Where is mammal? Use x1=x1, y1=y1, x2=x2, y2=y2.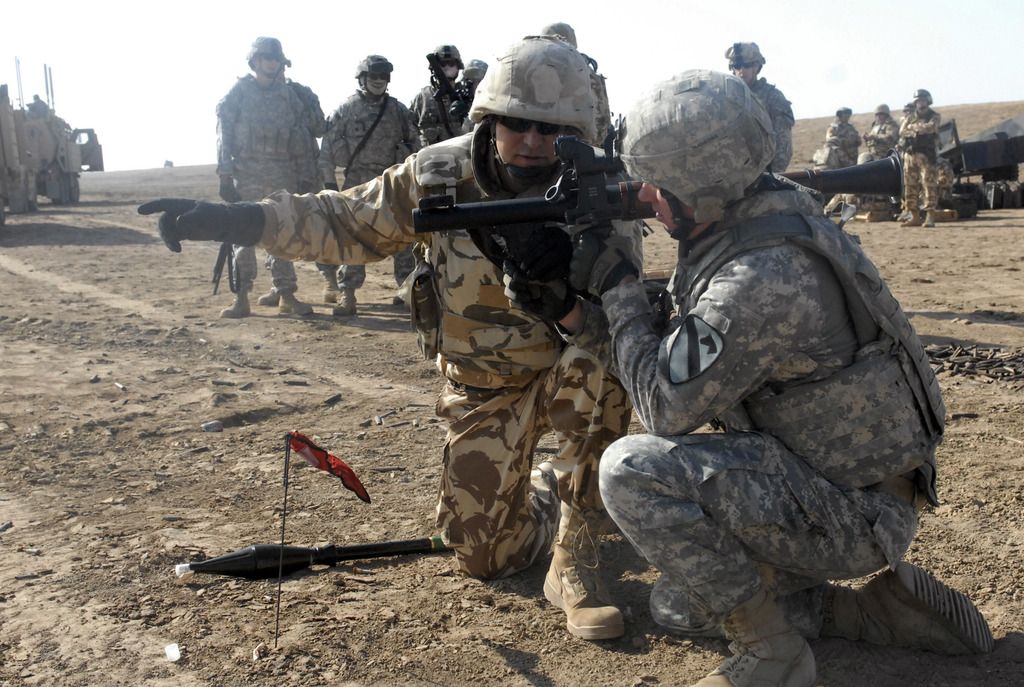
x1=460, y1=56, x2=486, y2=92.
